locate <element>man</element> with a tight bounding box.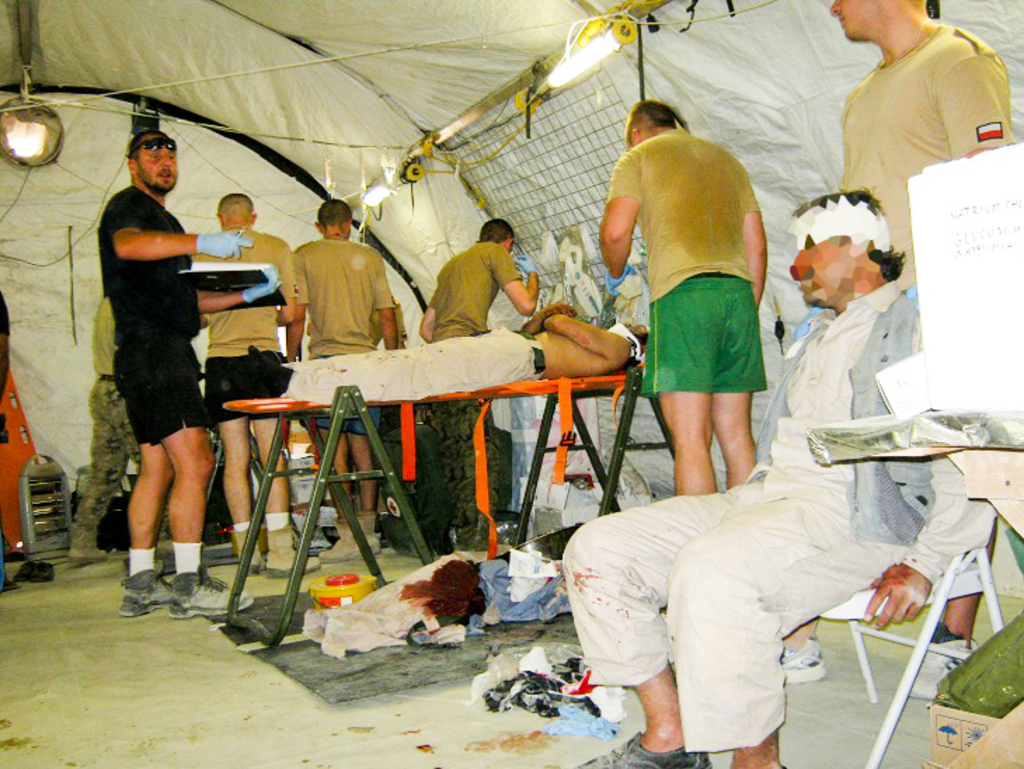
<box>836,0,1021,305</box>.
